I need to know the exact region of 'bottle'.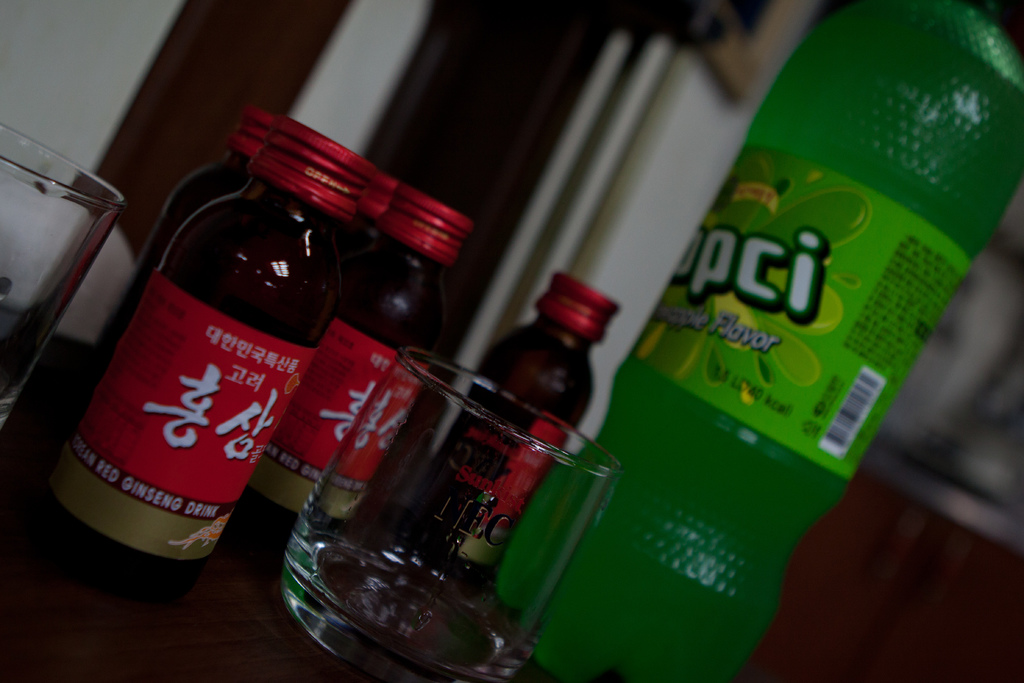
Region: (x1=411, y1=268, x2=622, y2=590).
